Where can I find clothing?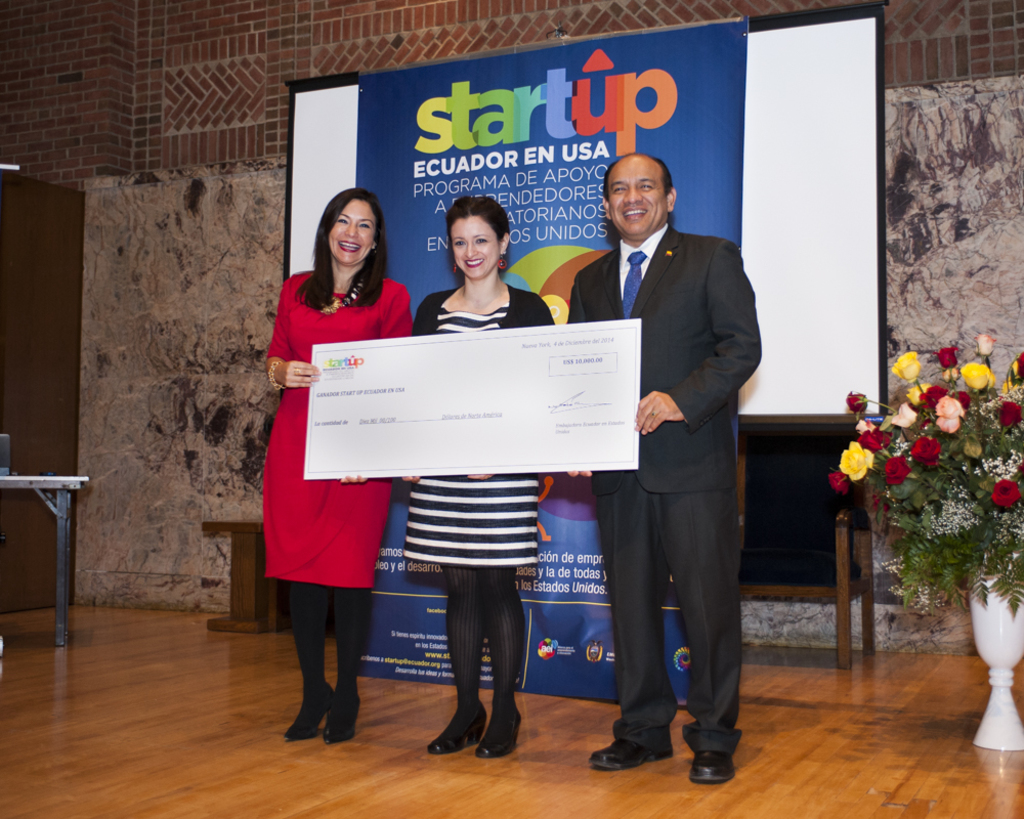
You can find it at [x1=248, y1=272, x2=418, y2=607].
